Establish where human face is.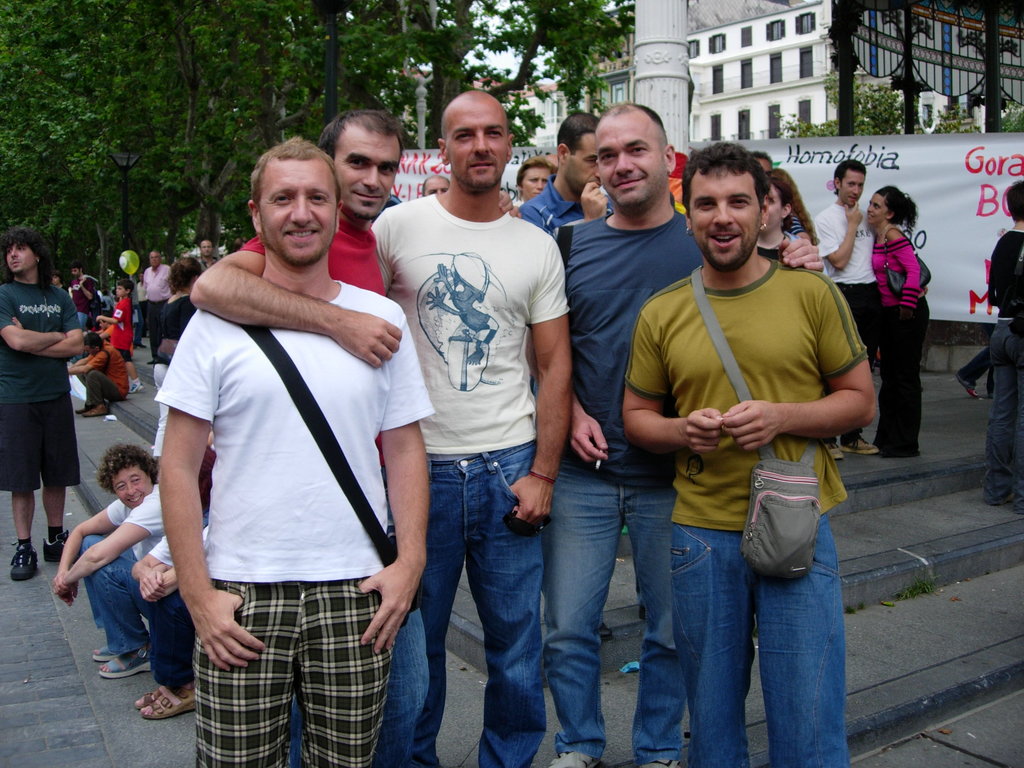
Established at [left=257, top=155, right=337, bottom=268].
